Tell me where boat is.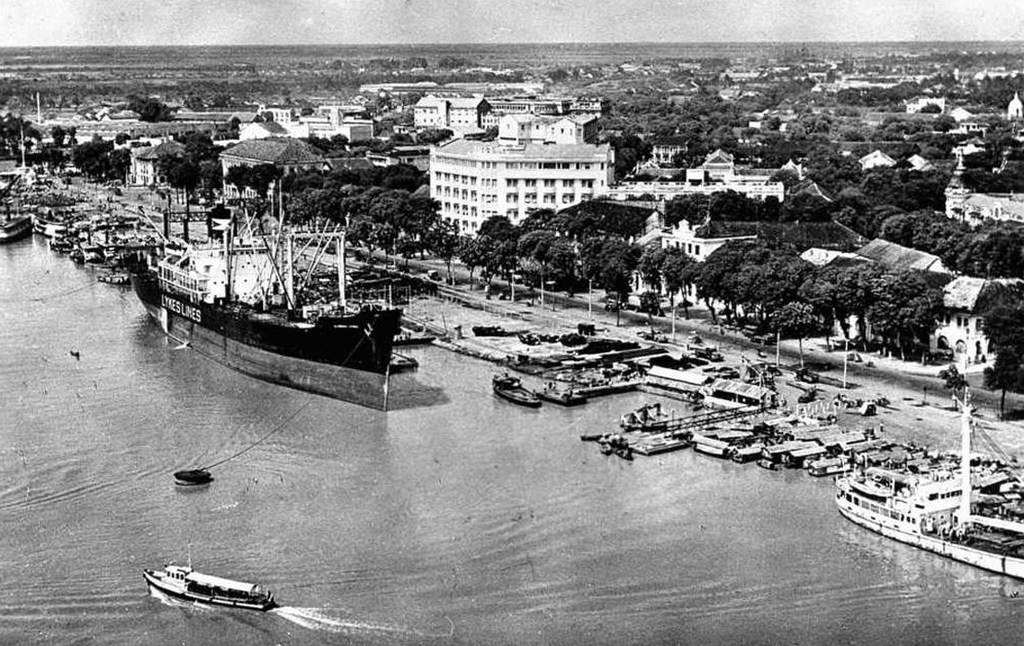
boat is at bbox=[143, 532, 281, 617].
